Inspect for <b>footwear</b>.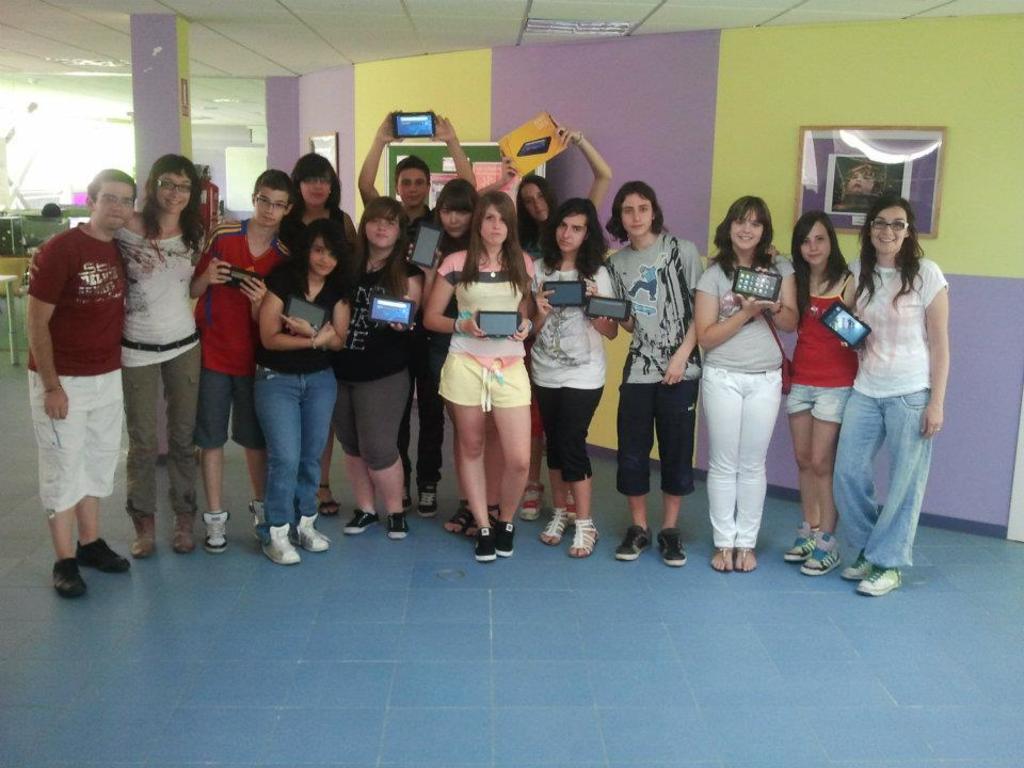
Inspection: [x1=708, y1=545, x2=736, y2=573].
